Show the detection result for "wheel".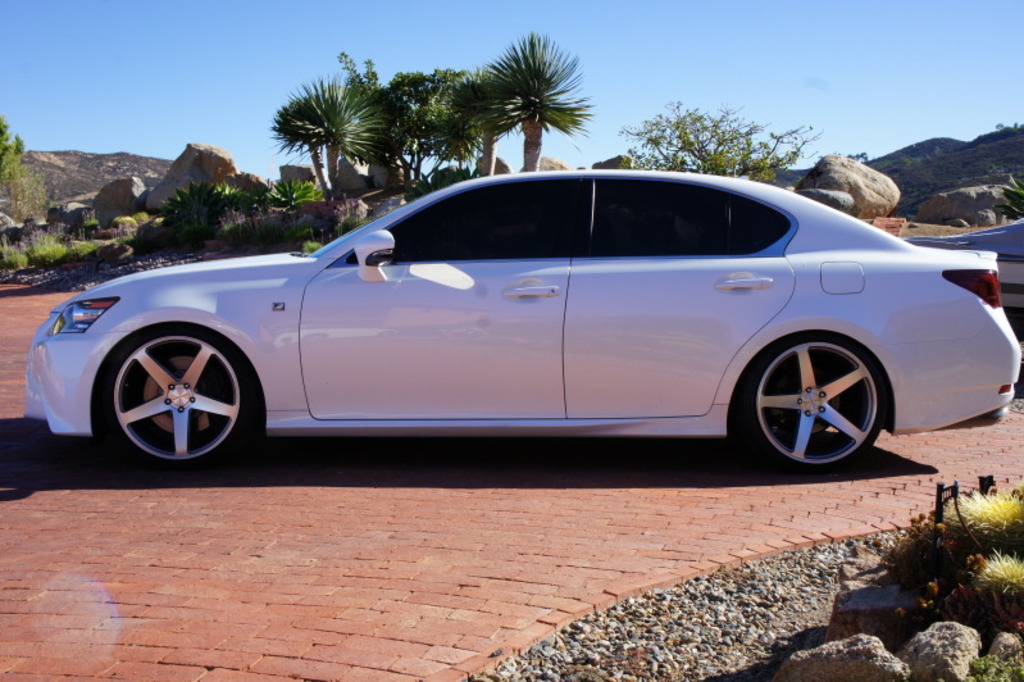
(x1=724, y1=335, x2=889, y2=482).
